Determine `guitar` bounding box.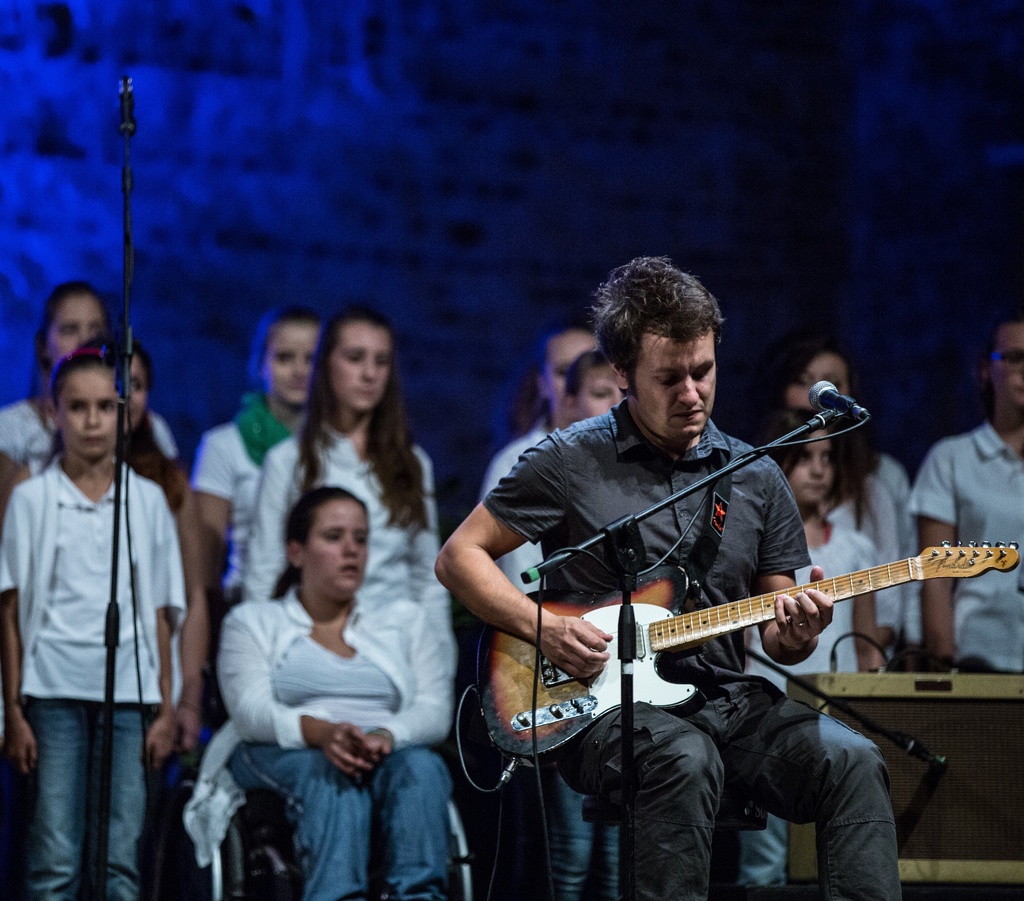
Determined: <box>452,545,1022,790</box>.
